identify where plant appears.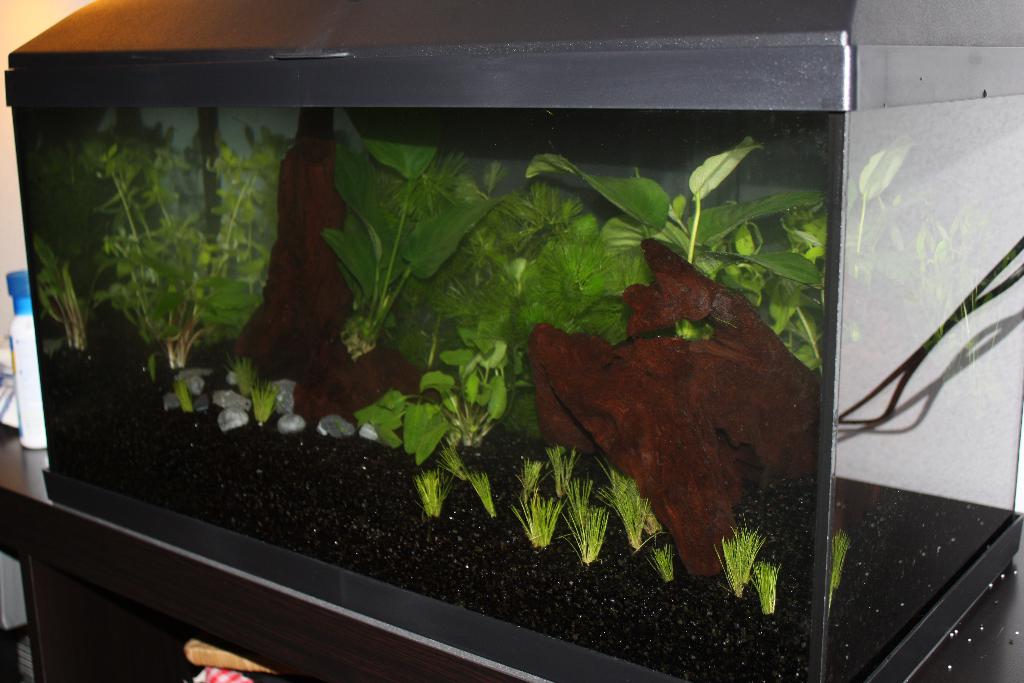
Appears at (x1=76, y1=121, x2=296, y2=366).
